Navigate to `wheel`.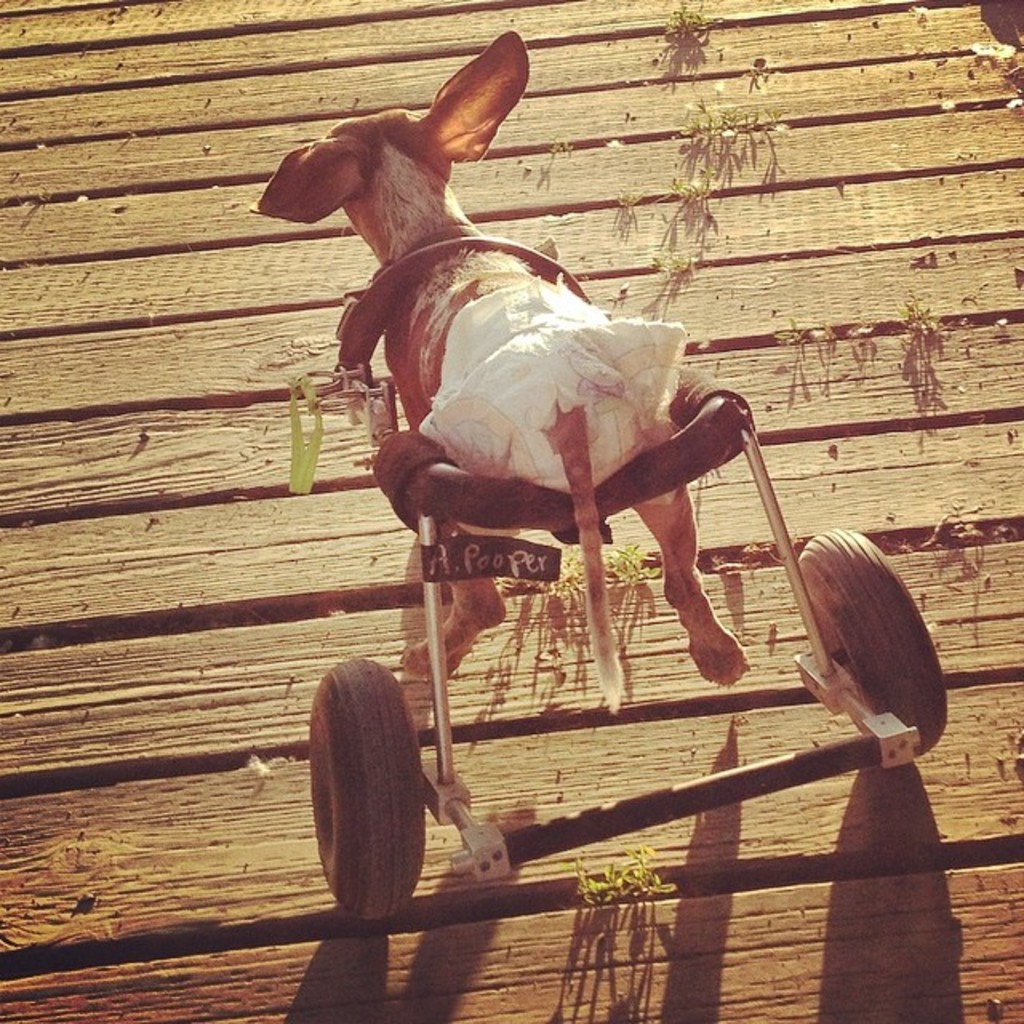
Navigation target: [779,514,963,762].
